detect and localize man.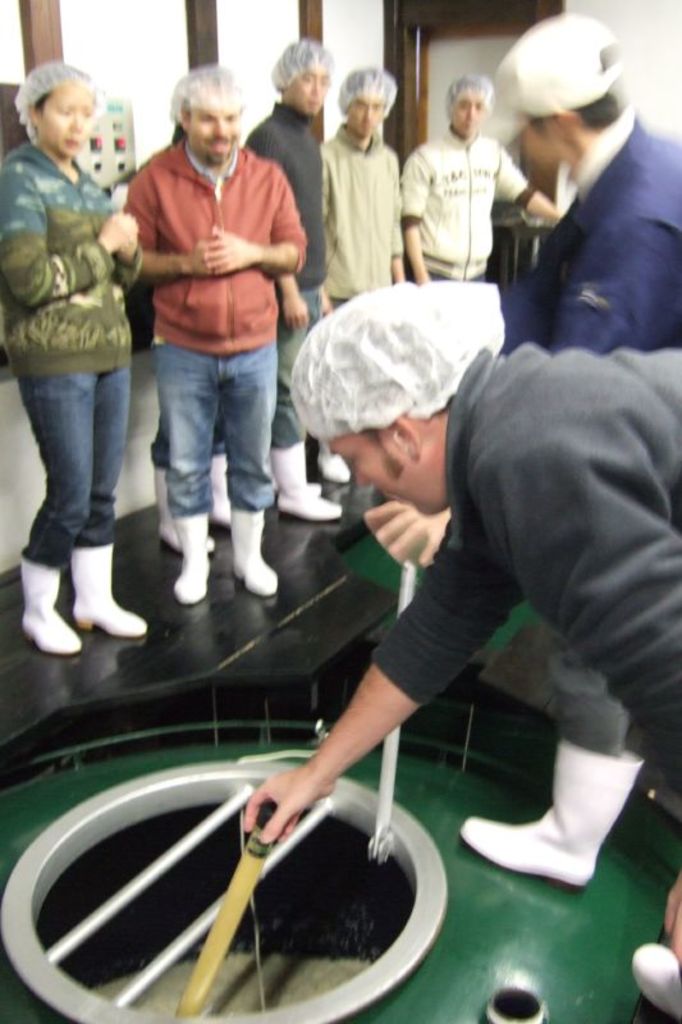
Localized at left=317, top=63, right=403, bottom=484.
